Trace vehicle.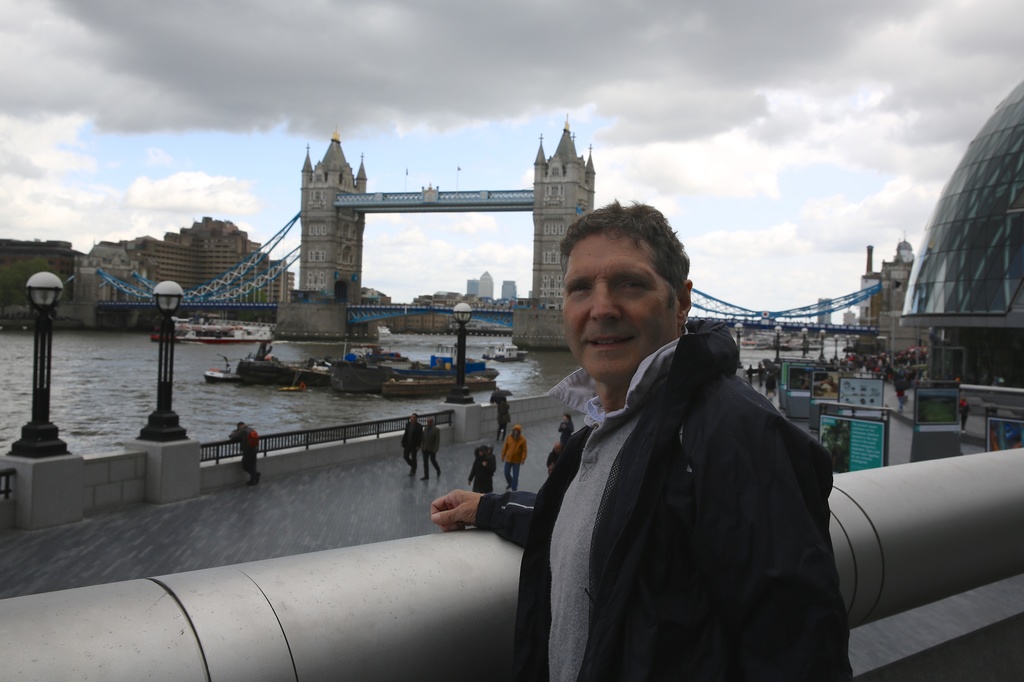
Traced to <bbox>234, 351, 306, 390</bbox>.
